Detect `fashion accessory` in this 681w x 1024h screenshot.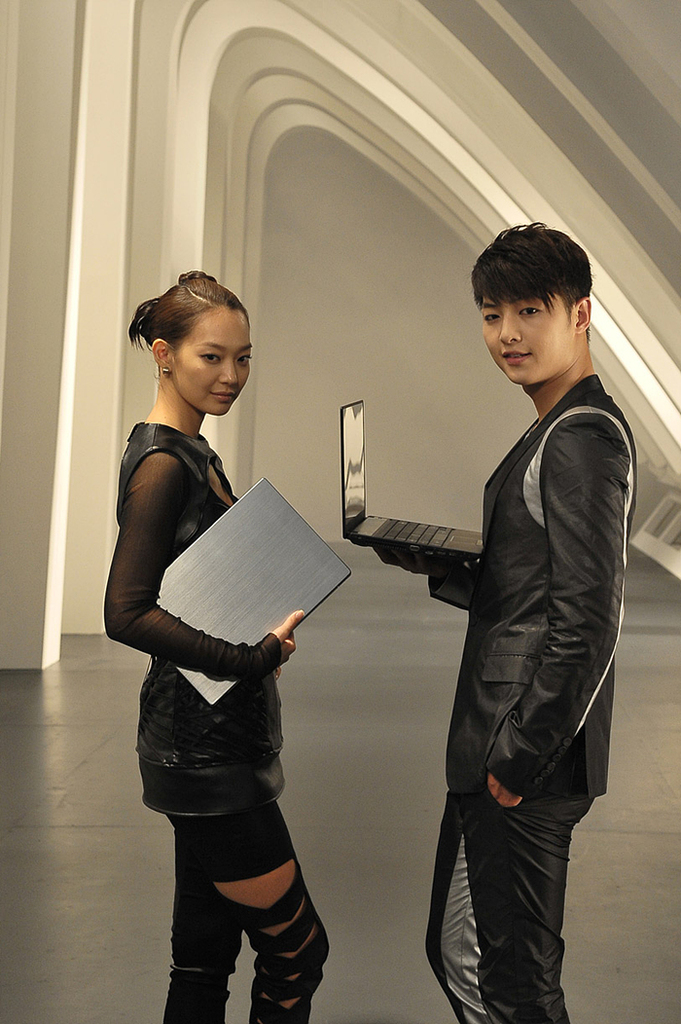
Detection: bbox=[158, 363, 177, 377].
